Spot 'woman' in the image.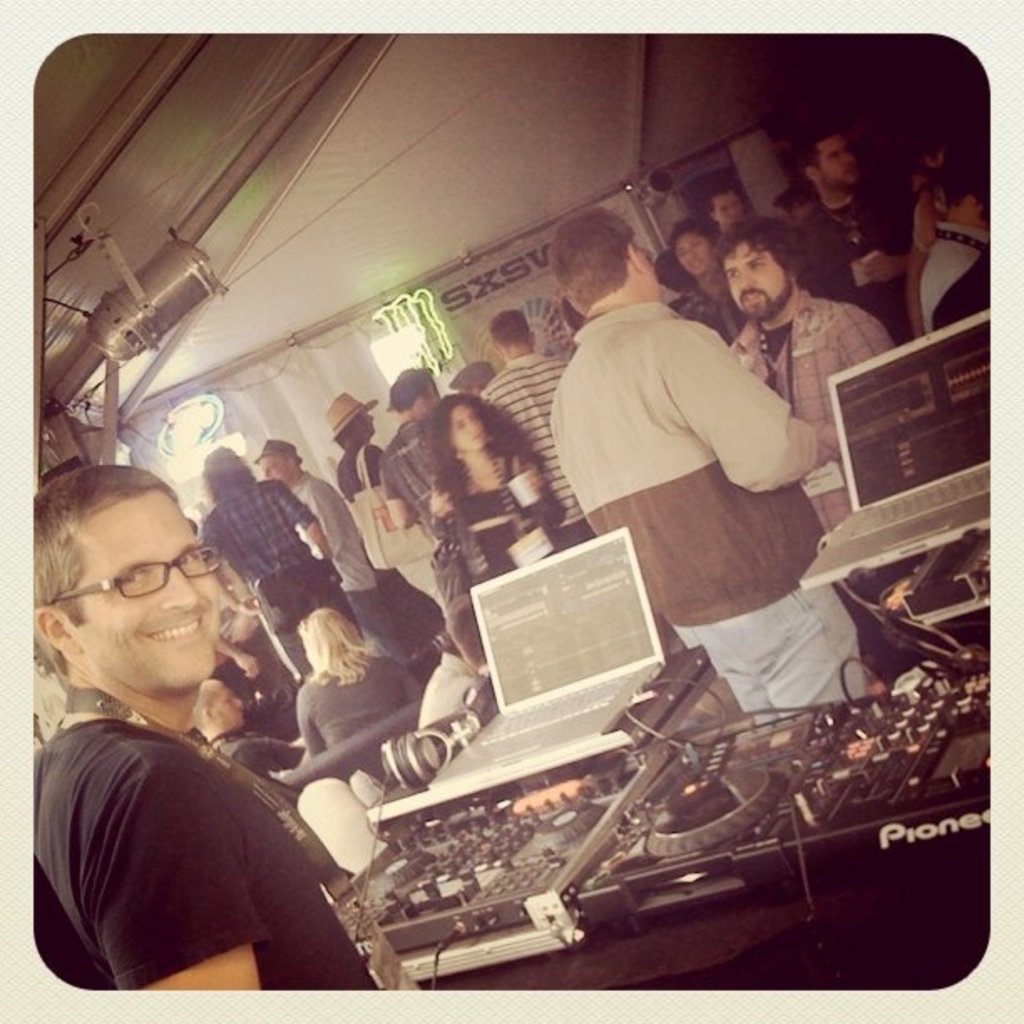
'woman' found at left=293, top=602, right=425, bottom=770.
